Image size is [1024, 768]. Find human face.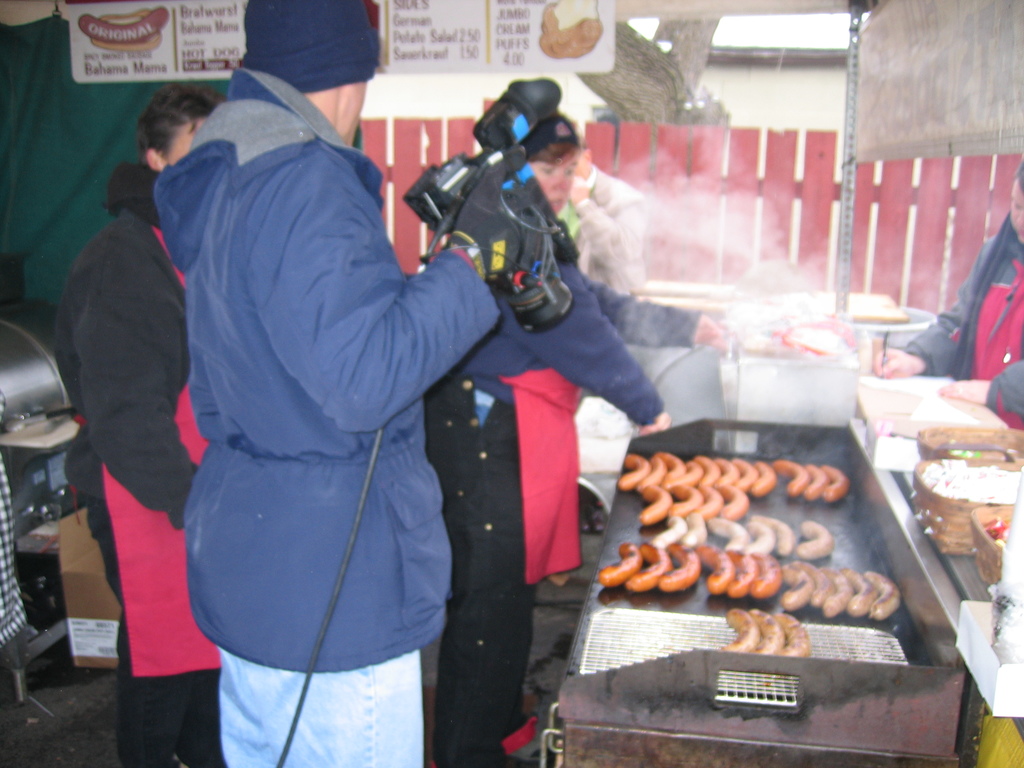
528/150/580/216.
